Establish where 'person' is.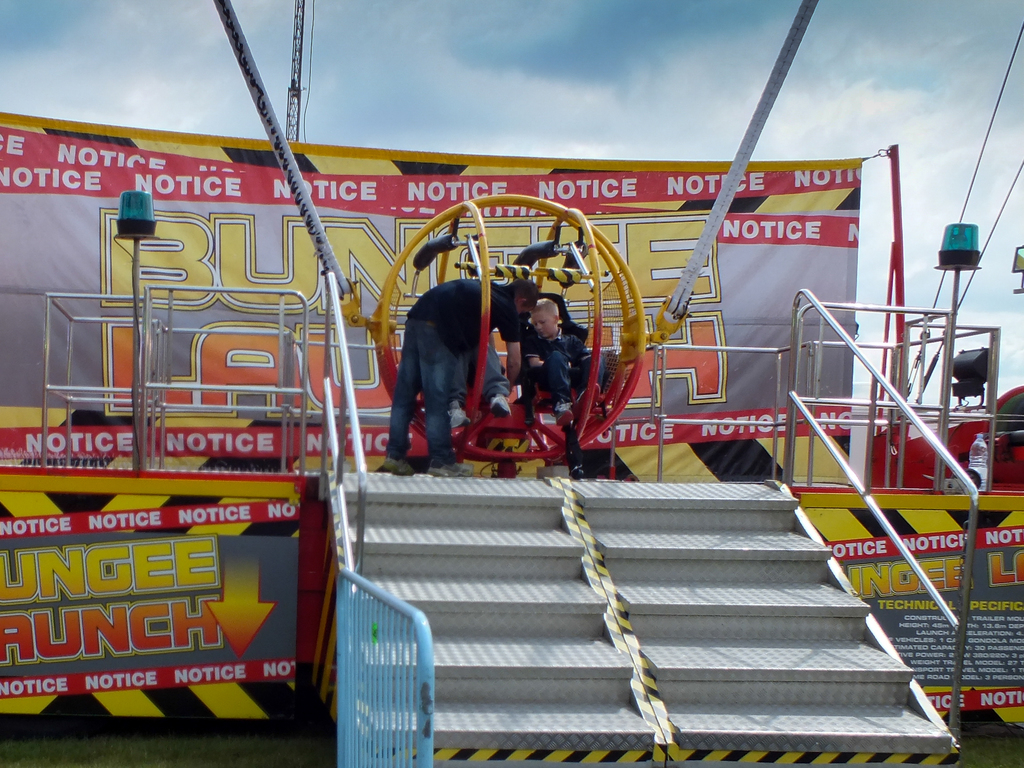
Established at BBox(525, 295, 614, 424).
